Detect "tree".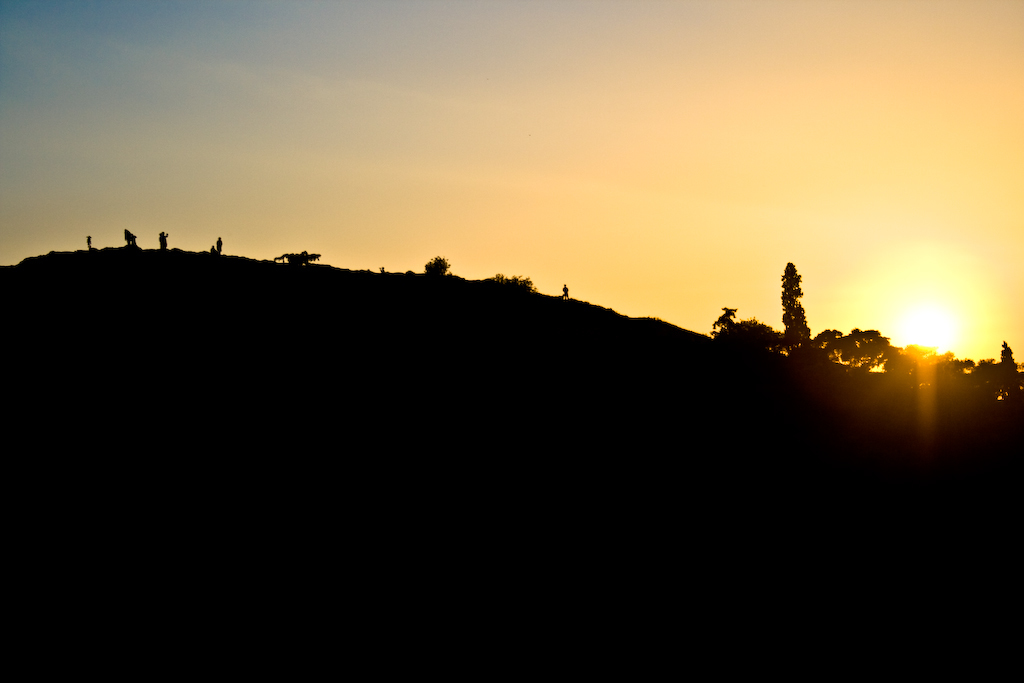
Detected at BBox(704, 303, 793, 365).
